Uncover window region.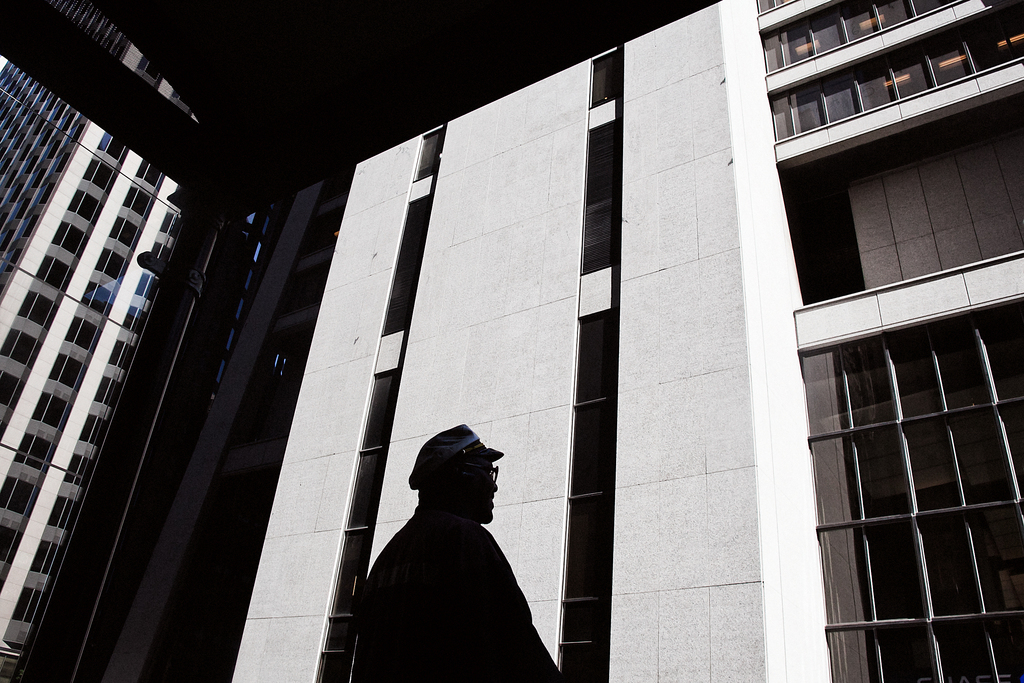
Uncovered: <bbox>57, 311, 99, 356</bbox>.
